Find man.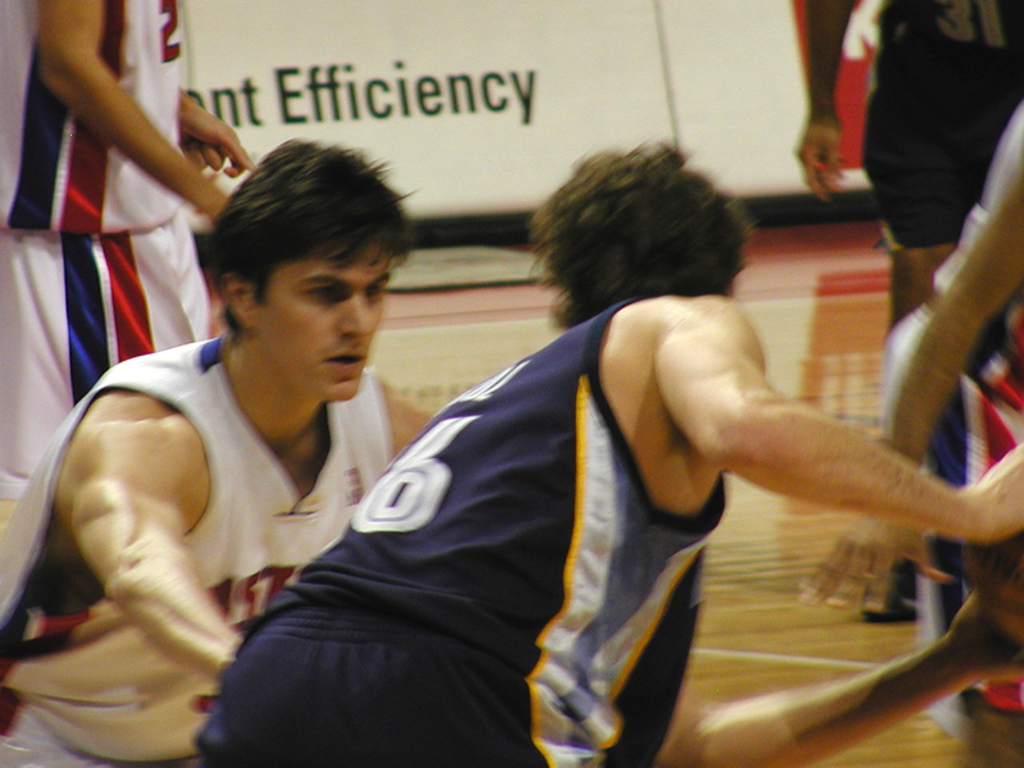
{"x1": 1, "y1": 0, "x2": 255, "y2": 477}.
